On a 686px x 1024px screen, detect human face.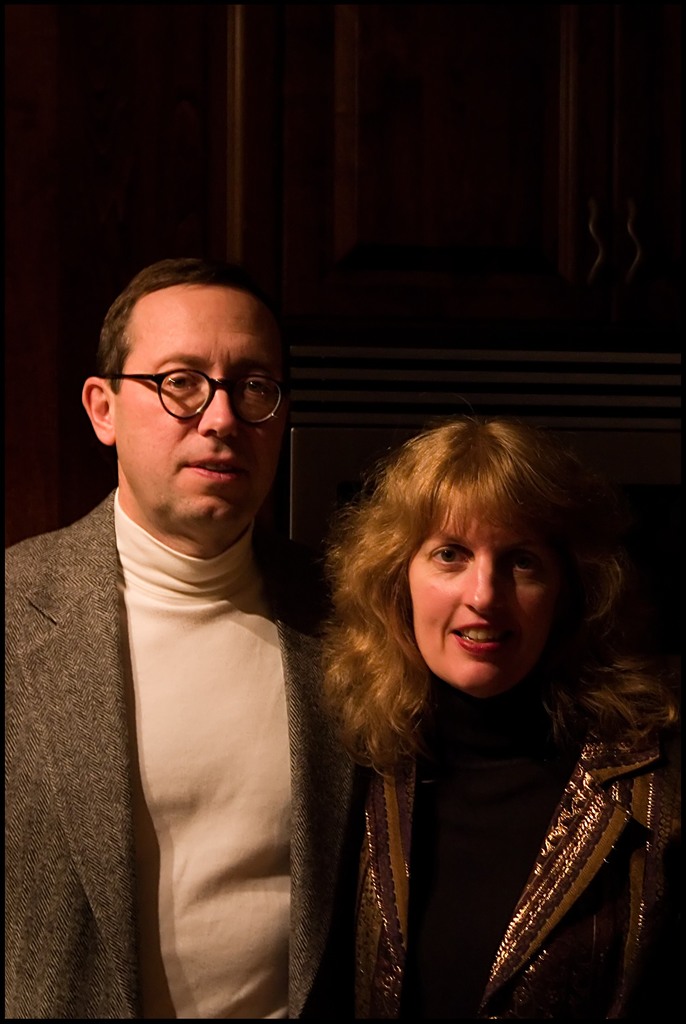
[x1=402, y1=521, x2=578, y2=687].
